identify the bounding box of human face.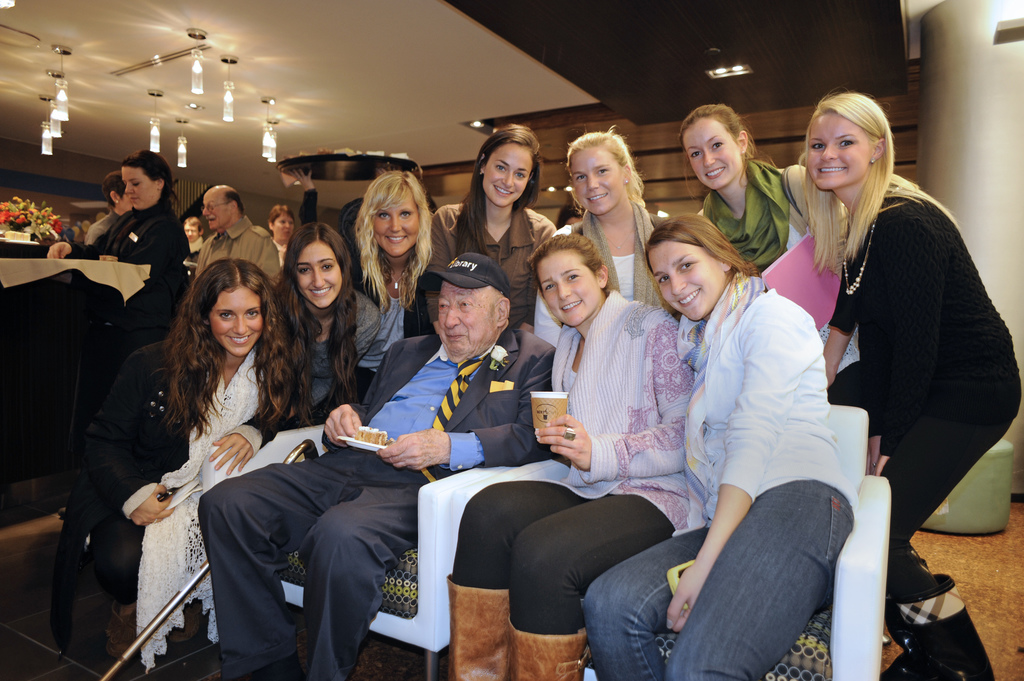
x1=209 y1=285 x2=263 y2=352.
